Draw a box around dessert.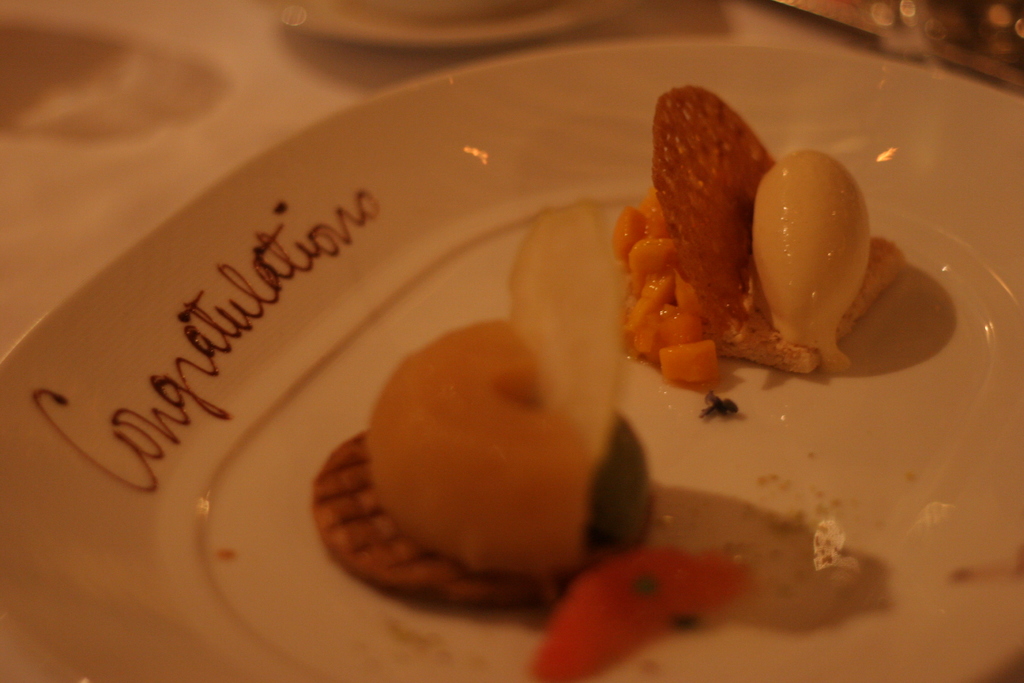
(left=633, top=101, right=882, bottom=399).
